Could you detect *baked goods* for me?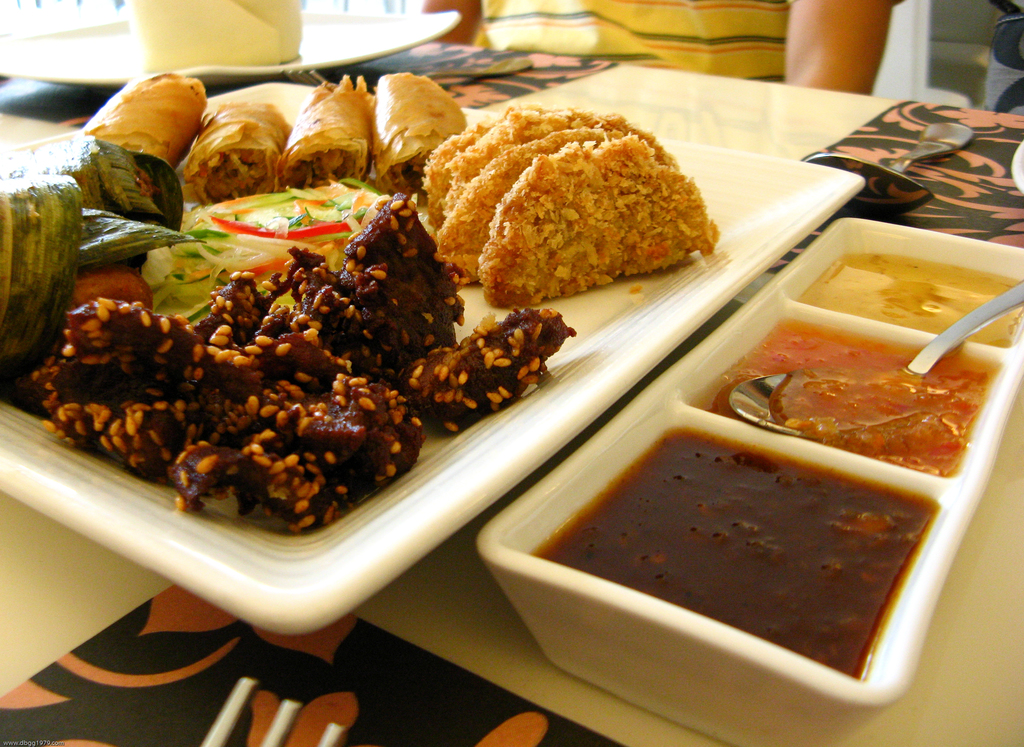
Detection result: (x1=381, y1=79, x2=467, y2=194).
